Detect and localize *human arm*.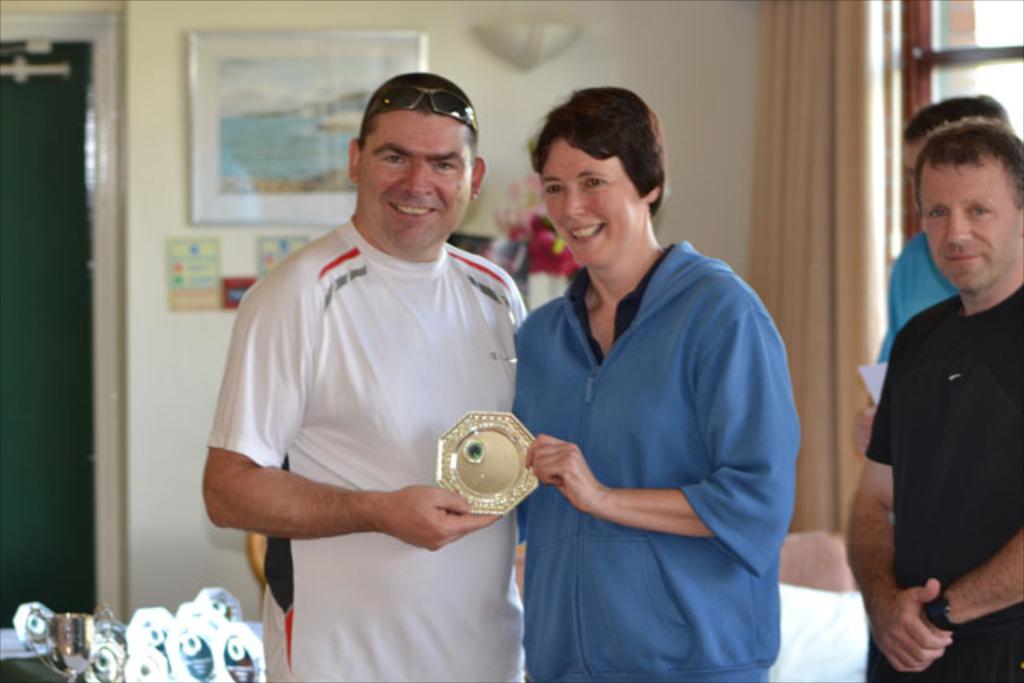
Localized at 205:285:499:537.
